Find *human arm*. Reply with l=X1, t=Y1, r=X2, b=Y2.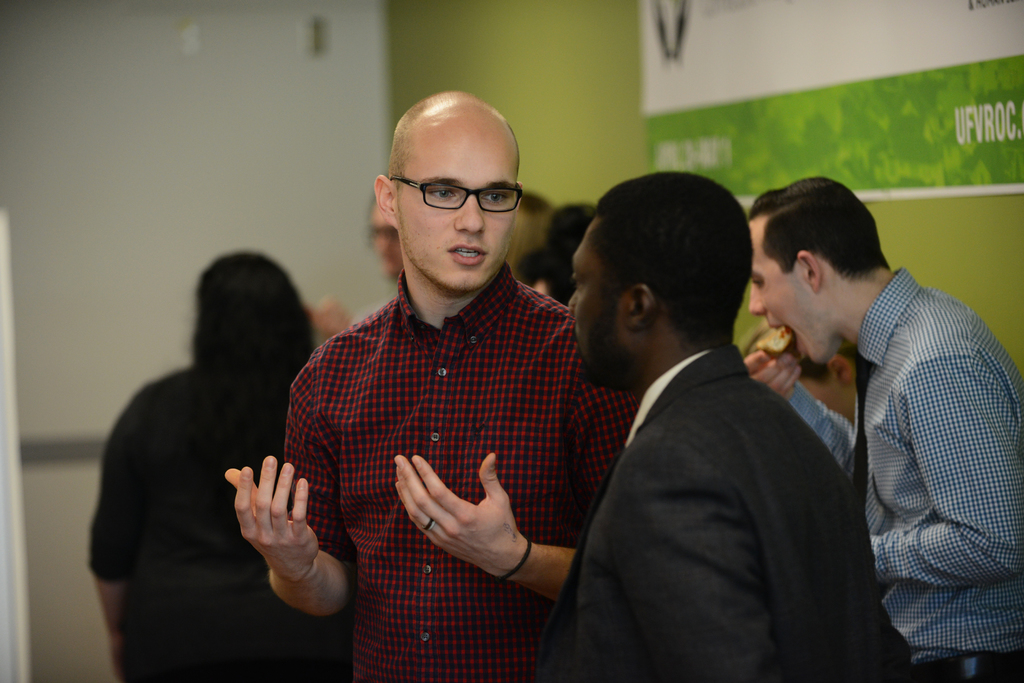
l=223, t=385, r=355, b=623.
